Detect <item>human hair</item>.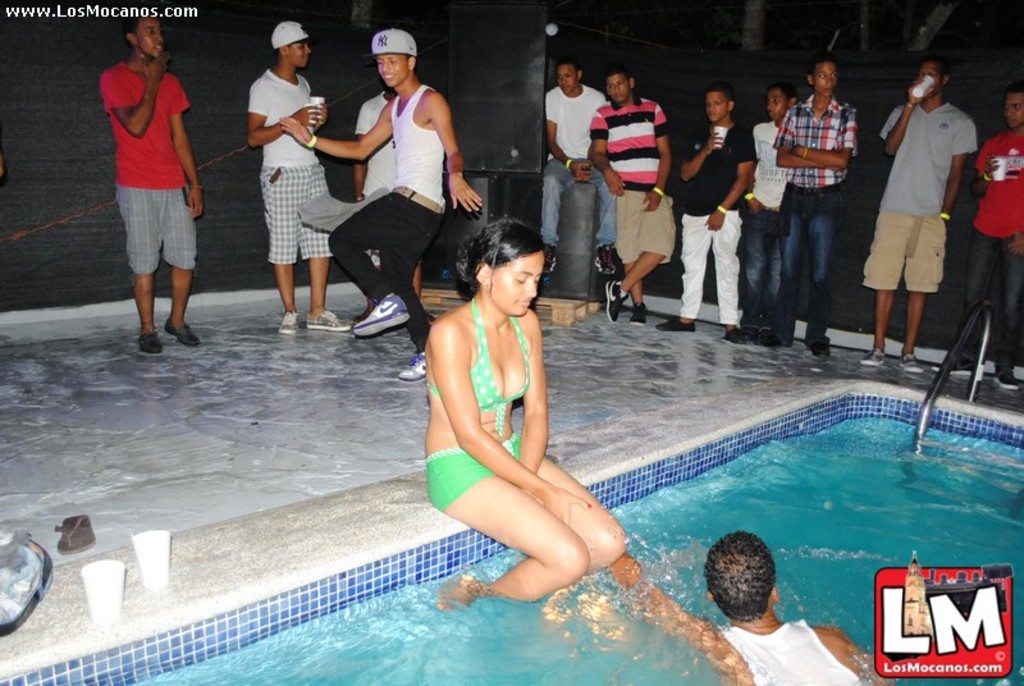
Detected at left=818, top=47, right=844, bottom=77.
